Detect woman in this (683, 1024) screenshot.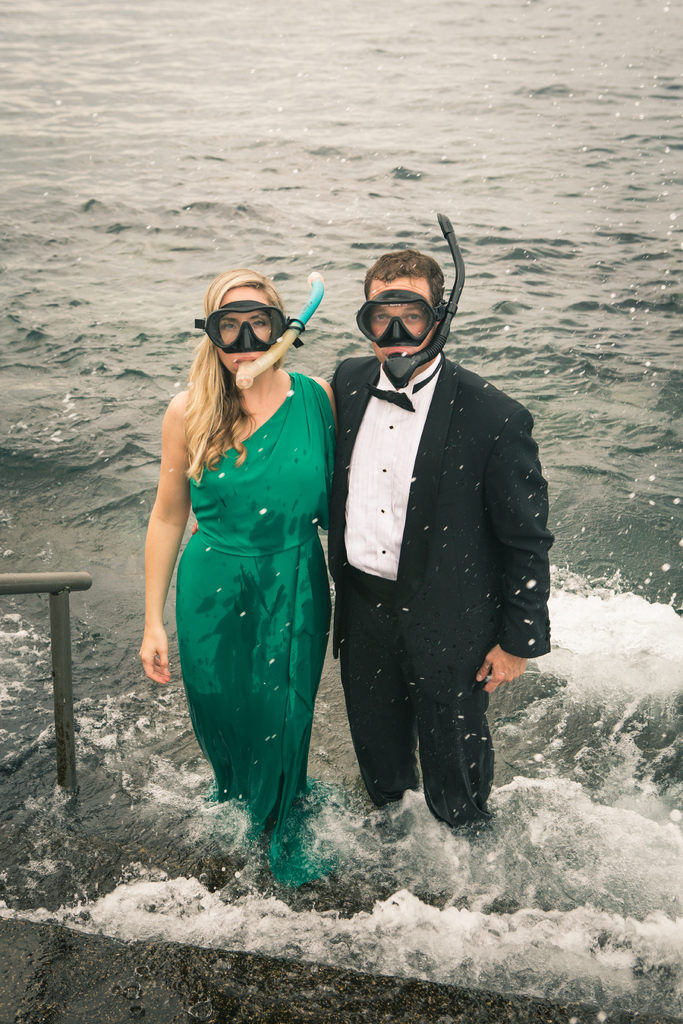
Detection: {"x1": 145, "y1": 259, "x2": 363, "y2": 876}.
